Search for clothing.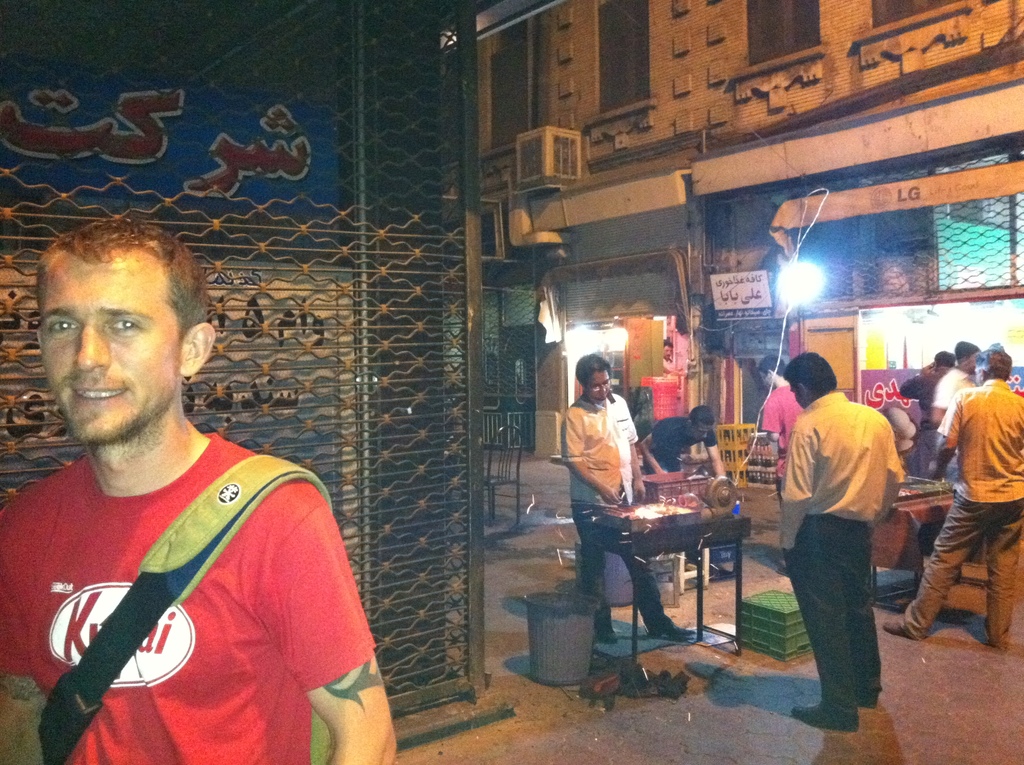
Found at box(8, 396, 370, 752).
